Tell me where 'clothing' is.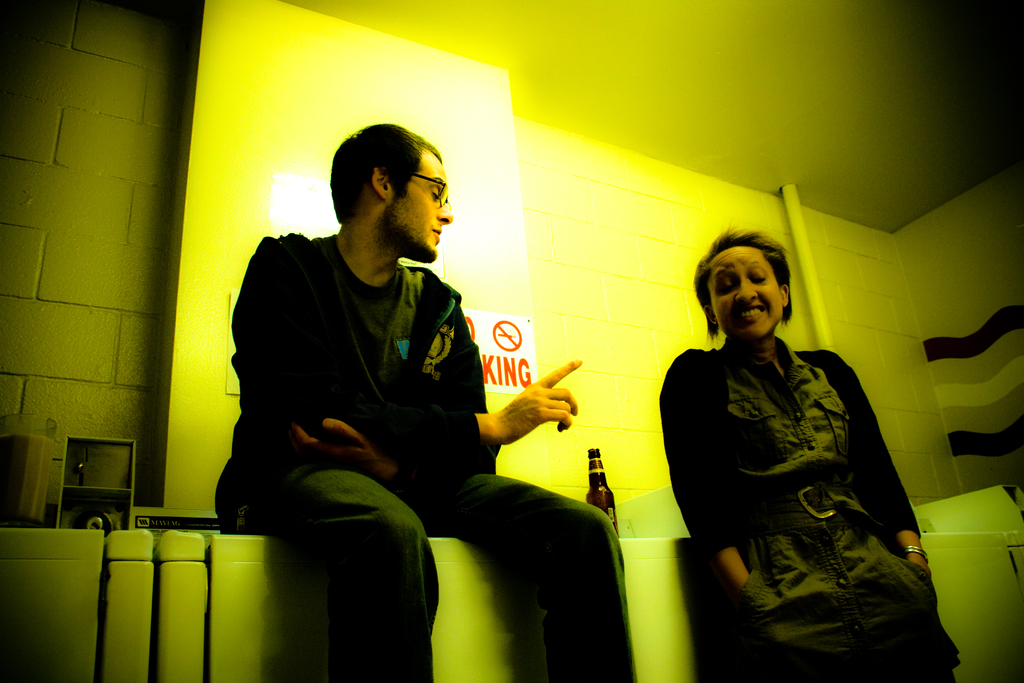
'clothing' is at [673,282,943,664].
